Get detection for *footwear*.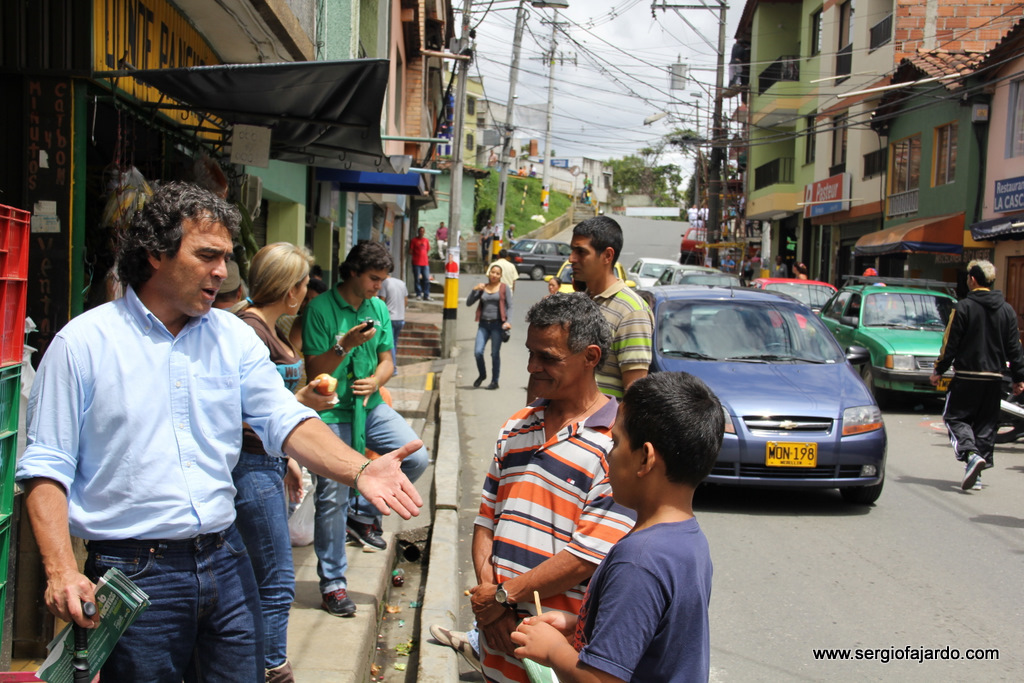
Detection: <box>265,657,293,682</box>.
